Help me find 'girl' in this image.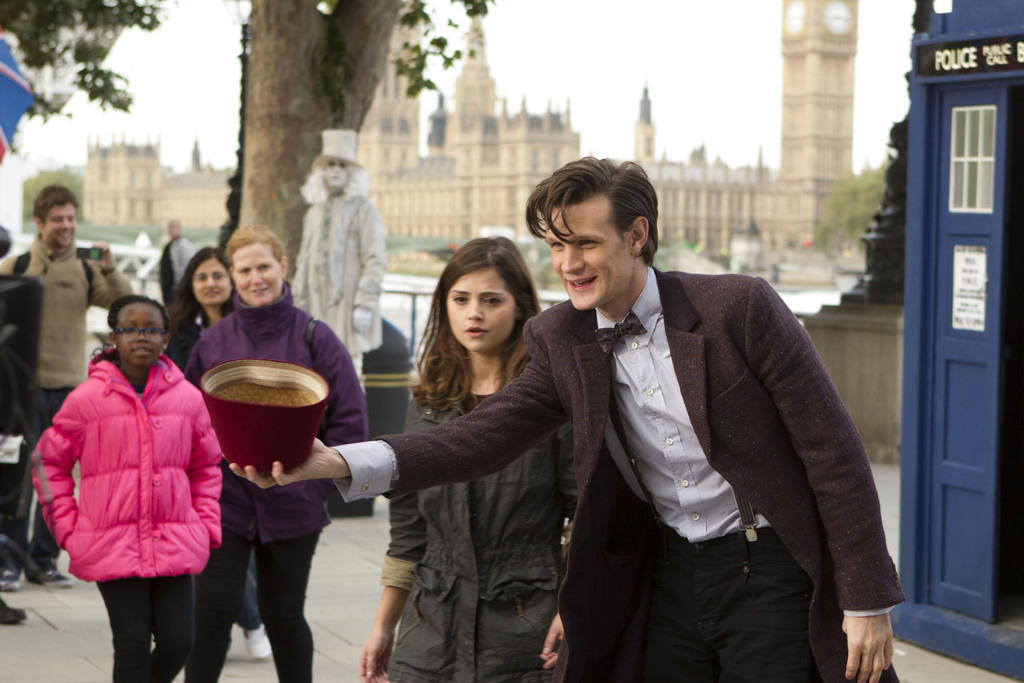
Found it: Rect(28, 293, 223, 682).
